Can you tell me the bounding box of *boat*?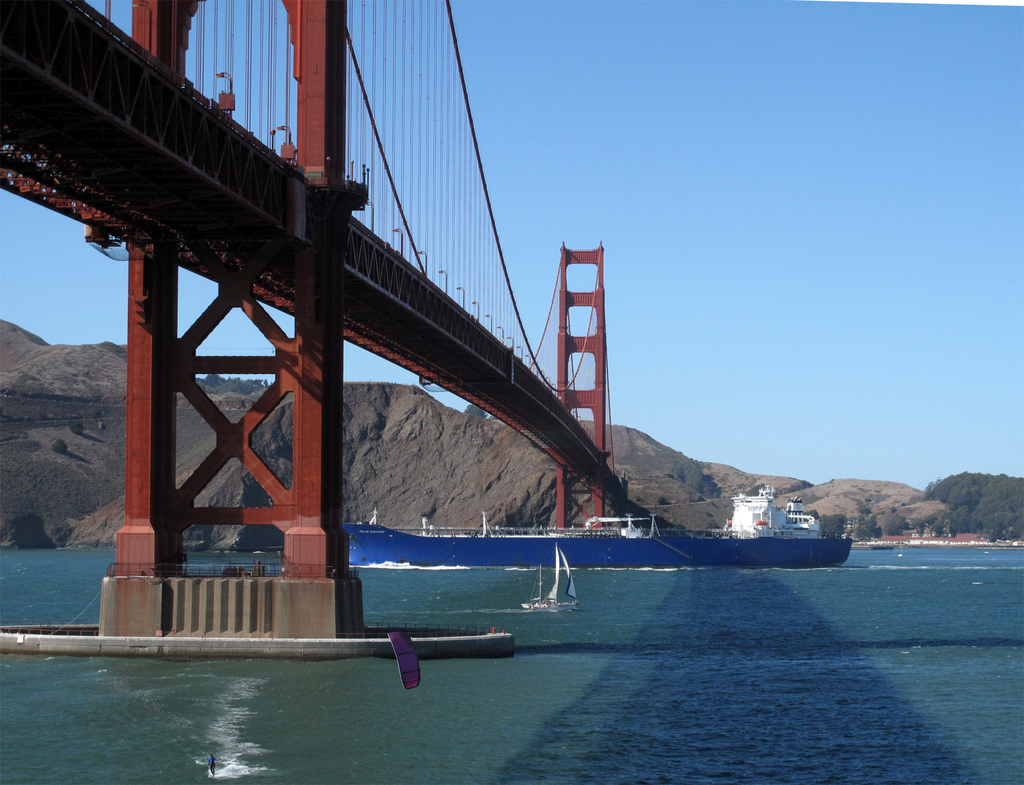
crop(523, 546, 583, 616).
